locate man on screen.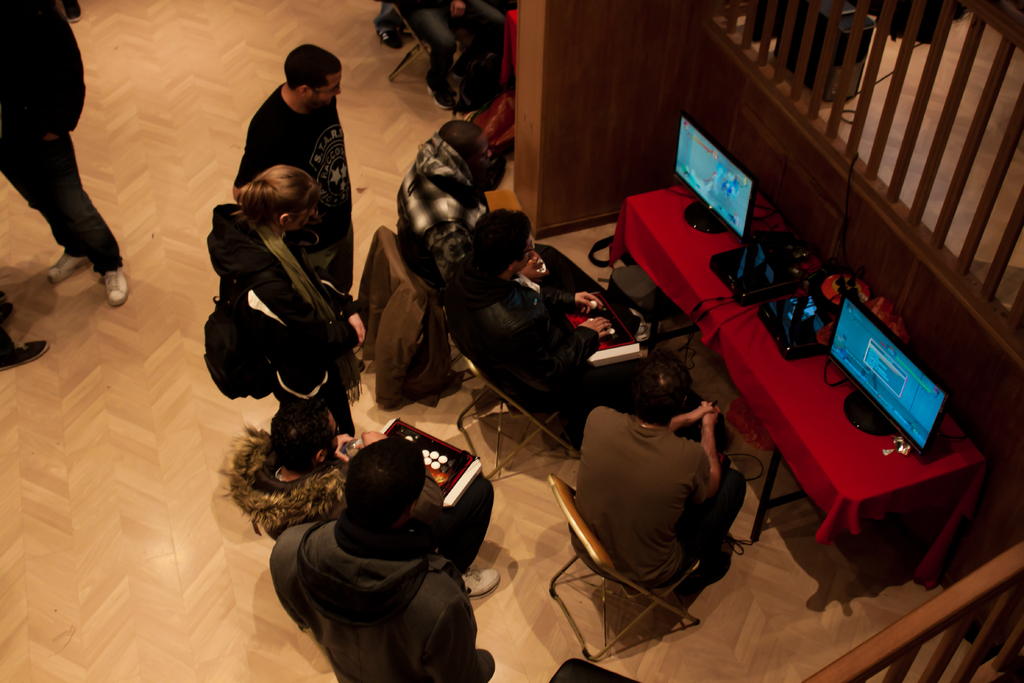
On screen at 570/345/749/591.
